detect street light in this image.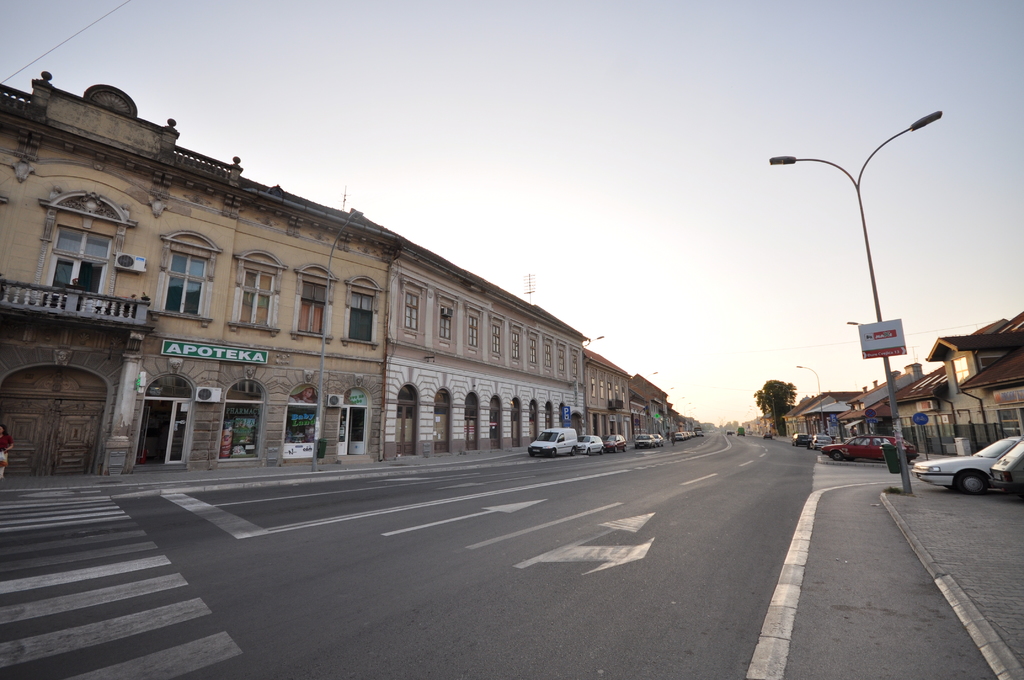
Detection: BBox(774, 383, 792, 410).
